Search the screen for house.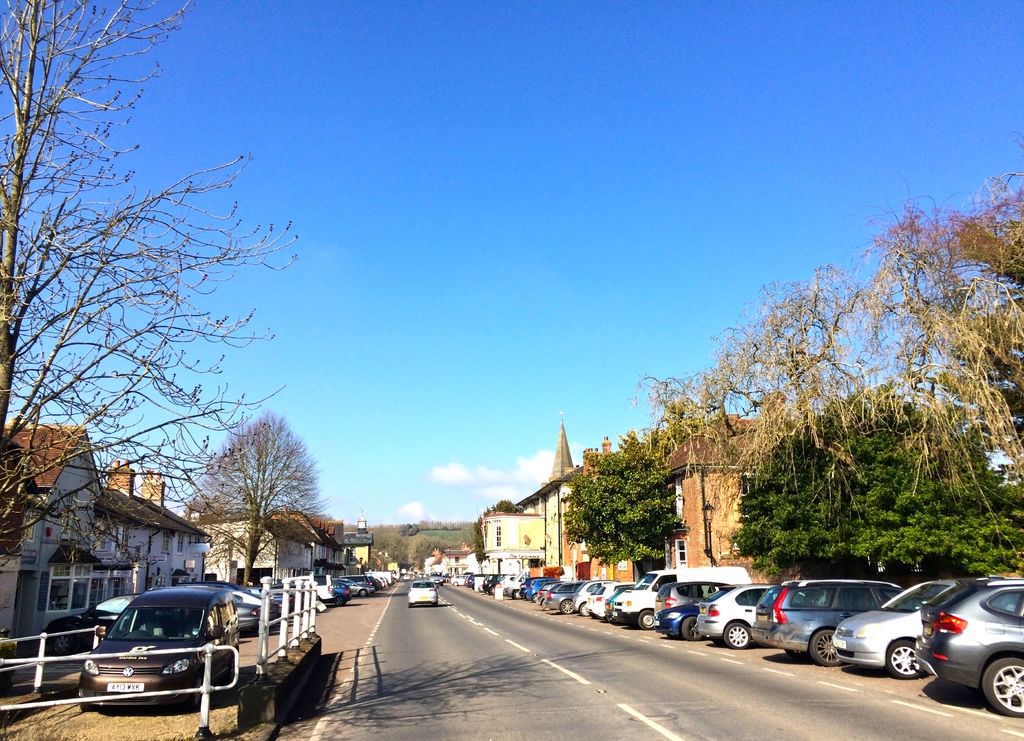
Found at 338 515 373 575.
